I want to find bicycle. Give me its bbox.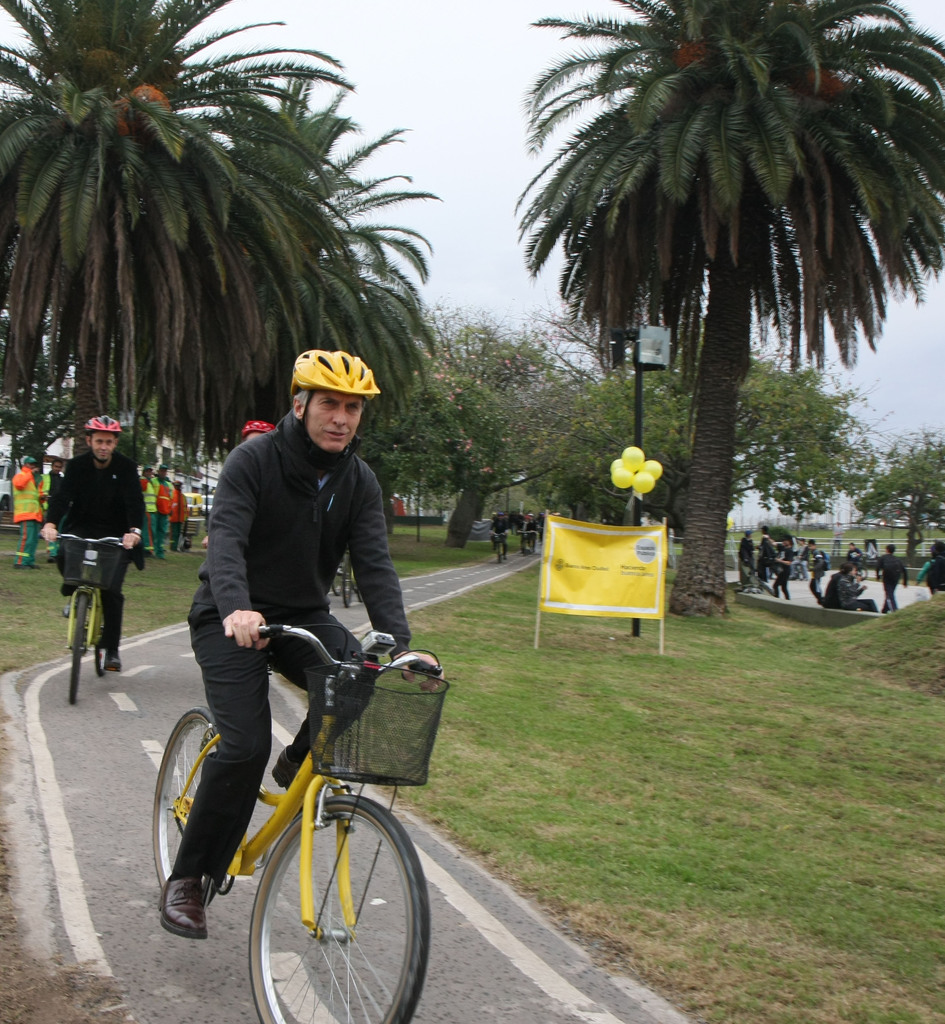
<region>43, 519, 135, 678</region>.
